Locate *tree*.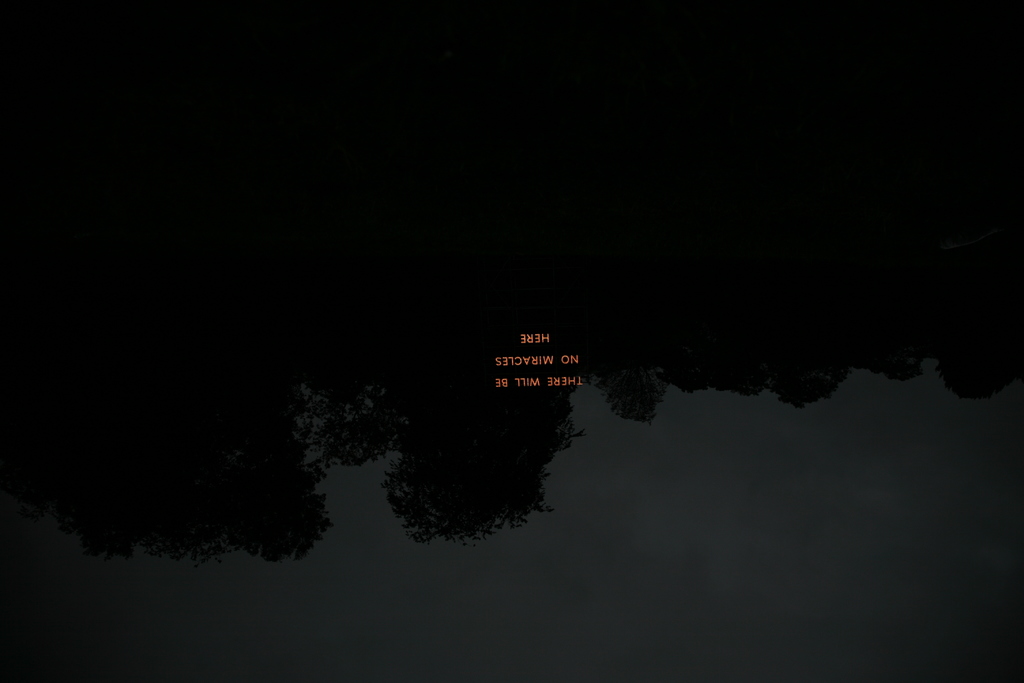
Bounding box: bbox=[33, 377, 330, 567].
